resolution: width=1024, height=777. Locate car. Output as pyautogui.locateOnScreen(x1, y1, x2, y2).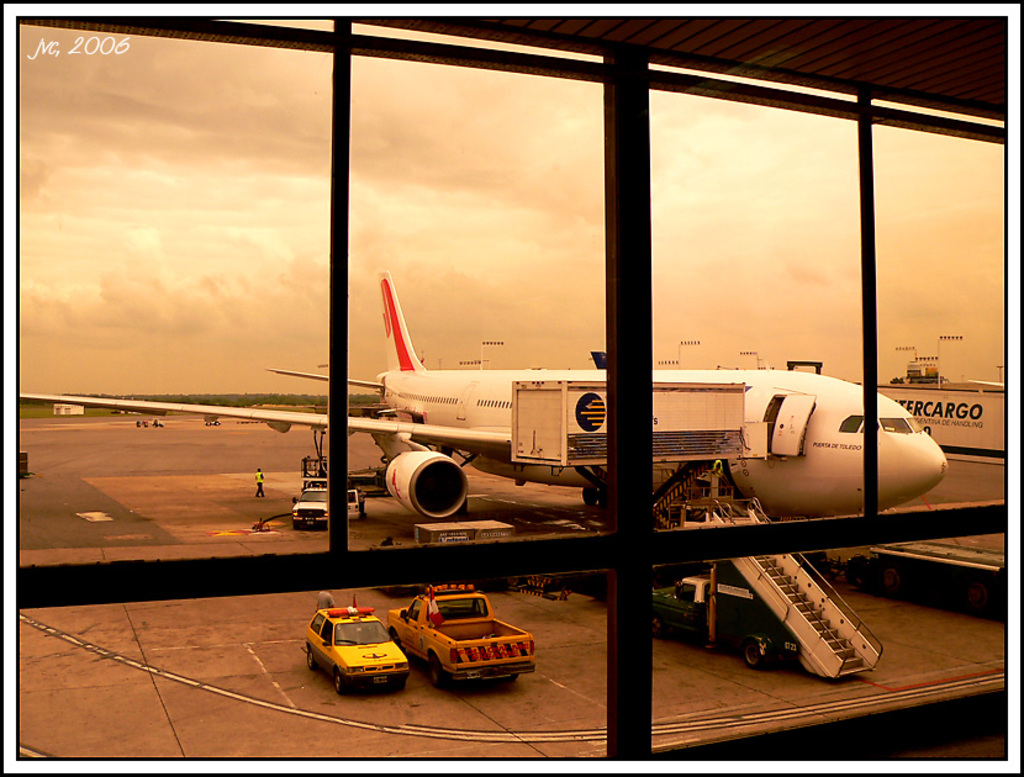
pyautogui.locateOnScreen(305, 604, 410, 709).
